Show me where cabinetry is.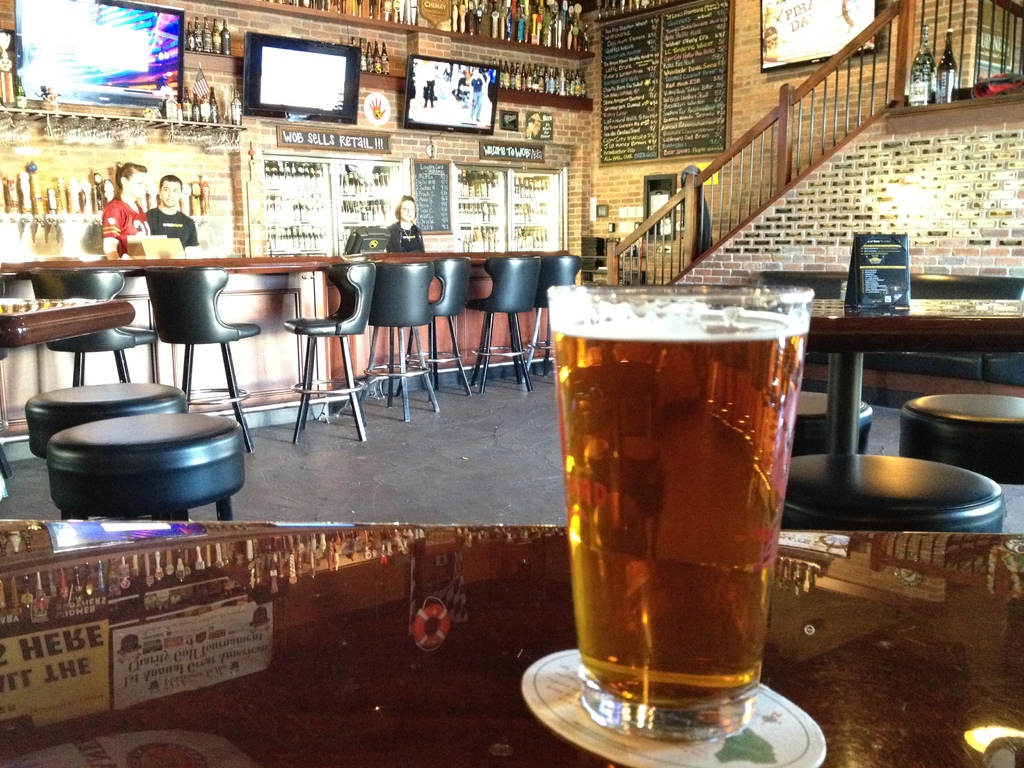
cabinetry is at (x1=456, y1=165, x2=509, y2=254).
